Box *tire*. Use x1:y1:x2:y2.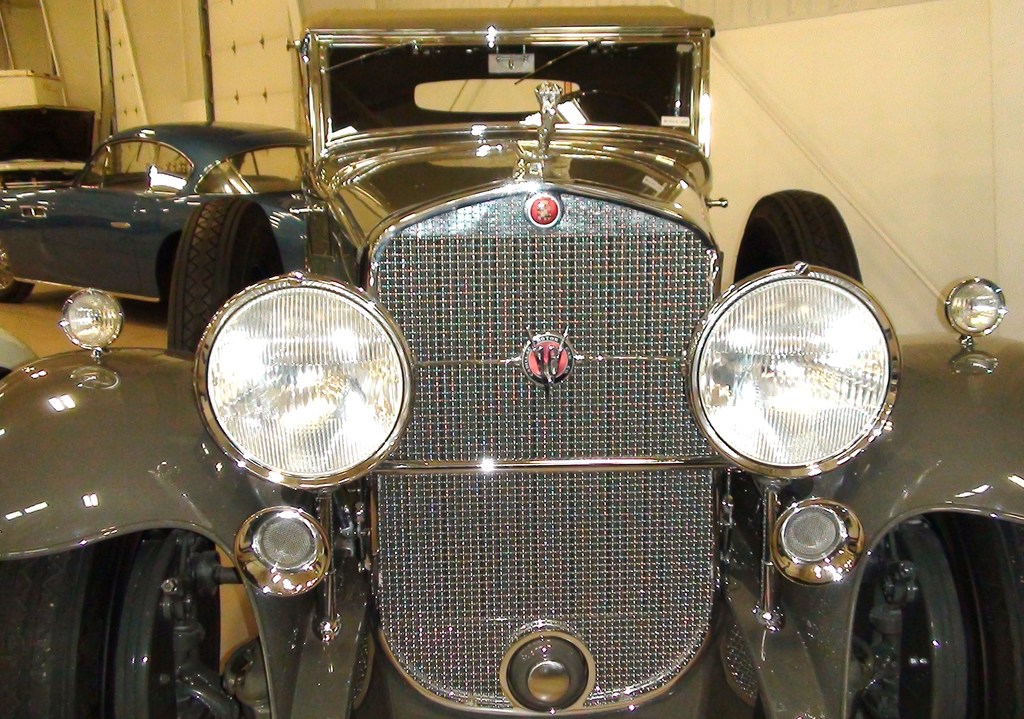
857:486:995:718.
